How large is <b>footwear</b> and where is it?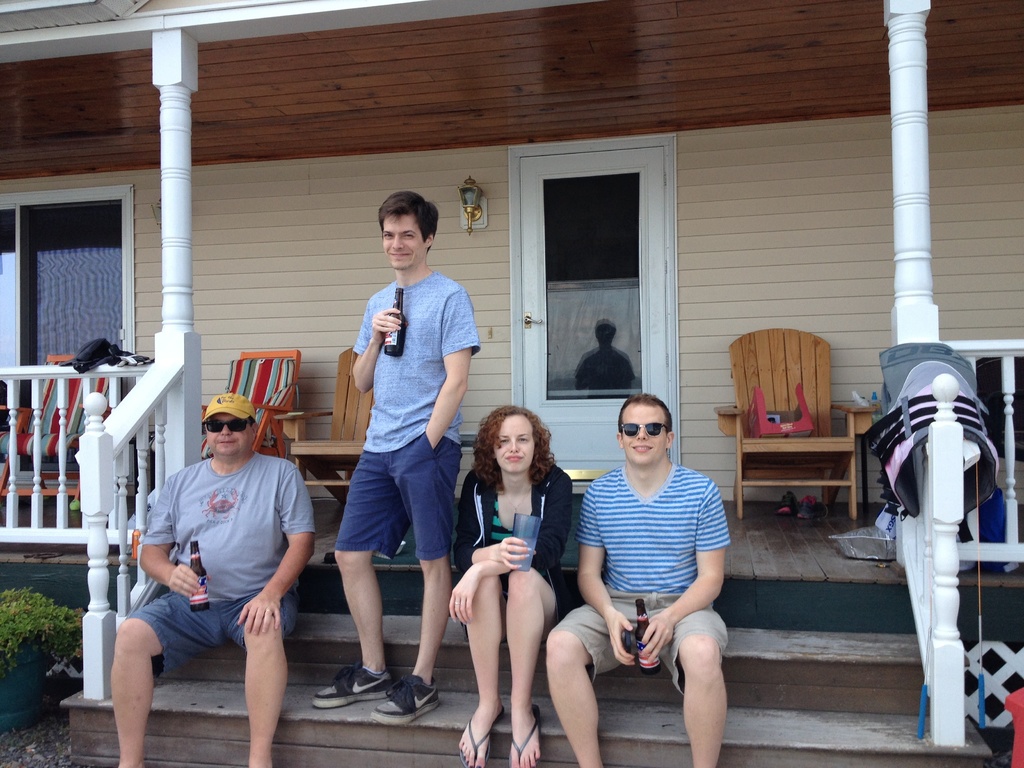
Bounding box: bbox(455, 705, 506, 767).
